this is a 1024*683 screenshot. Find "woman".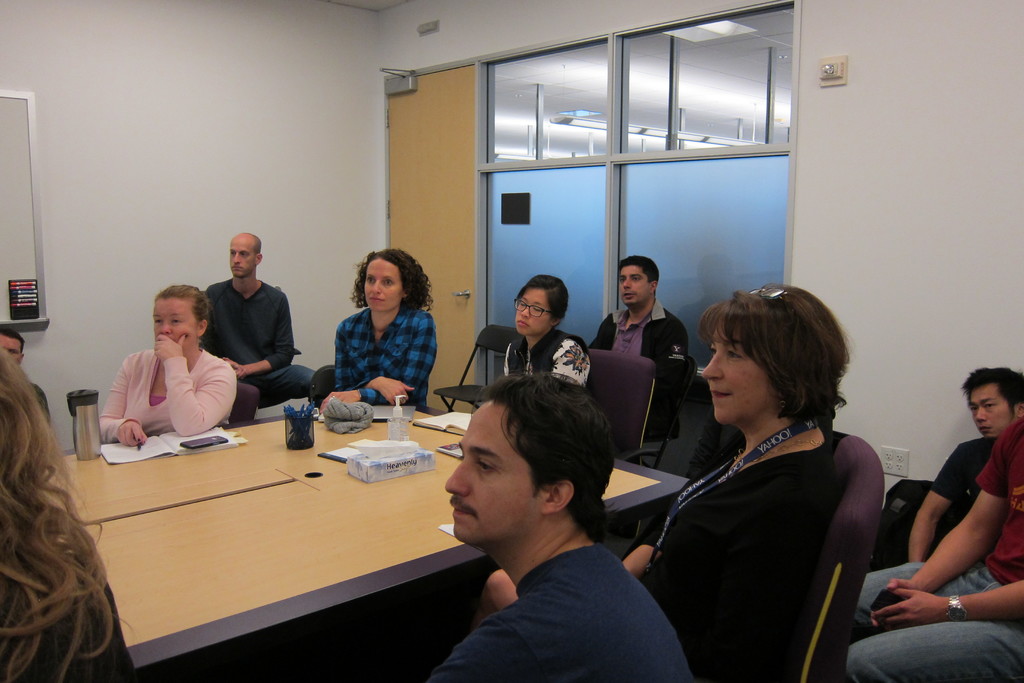
Bounding box: left=638, top=269, right=902, bottom=674.
